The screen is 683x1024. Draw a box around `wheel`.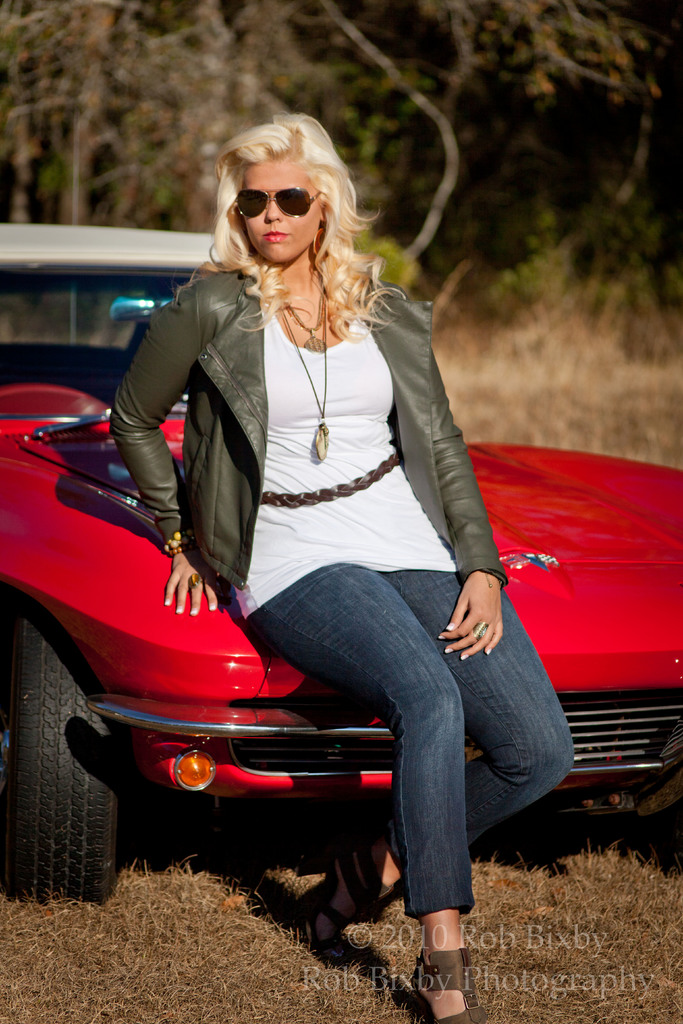
rect(10, 651, 124, 909).
